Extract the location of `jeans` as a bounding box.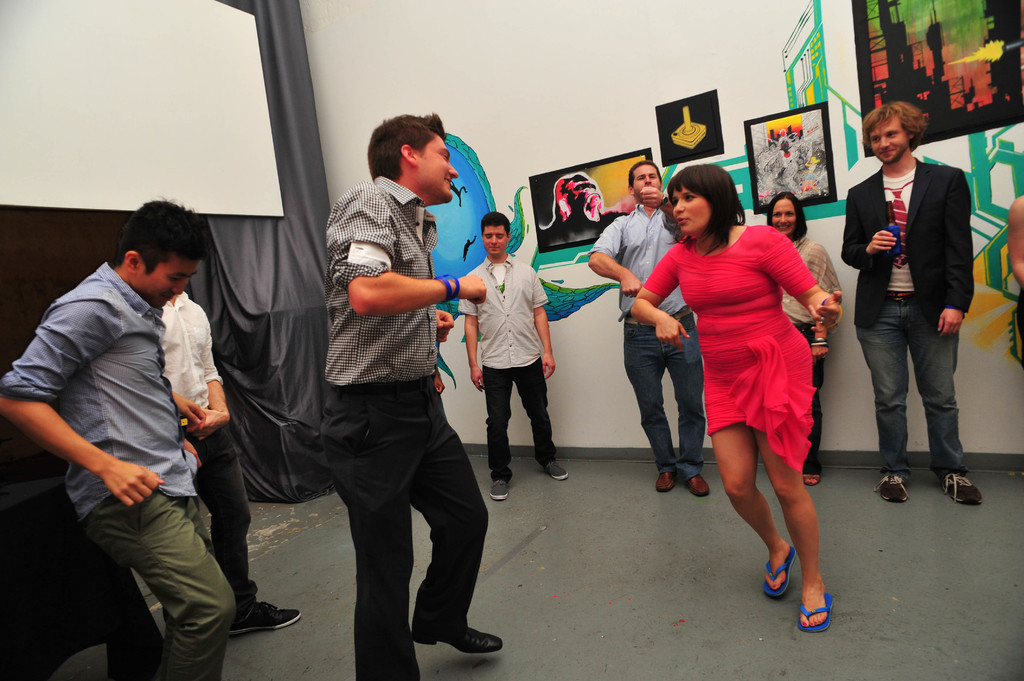
x1=479, y1=367, x2=567, y2=488.
